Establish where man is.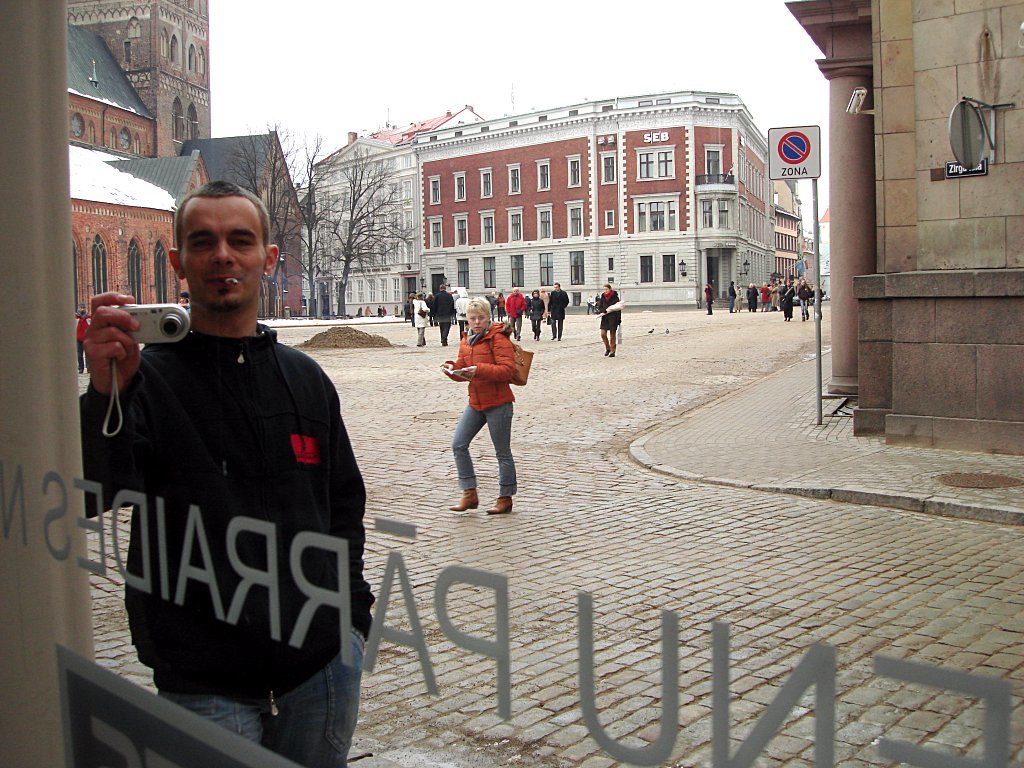
Established at detection(763, 285, 766, 308).
